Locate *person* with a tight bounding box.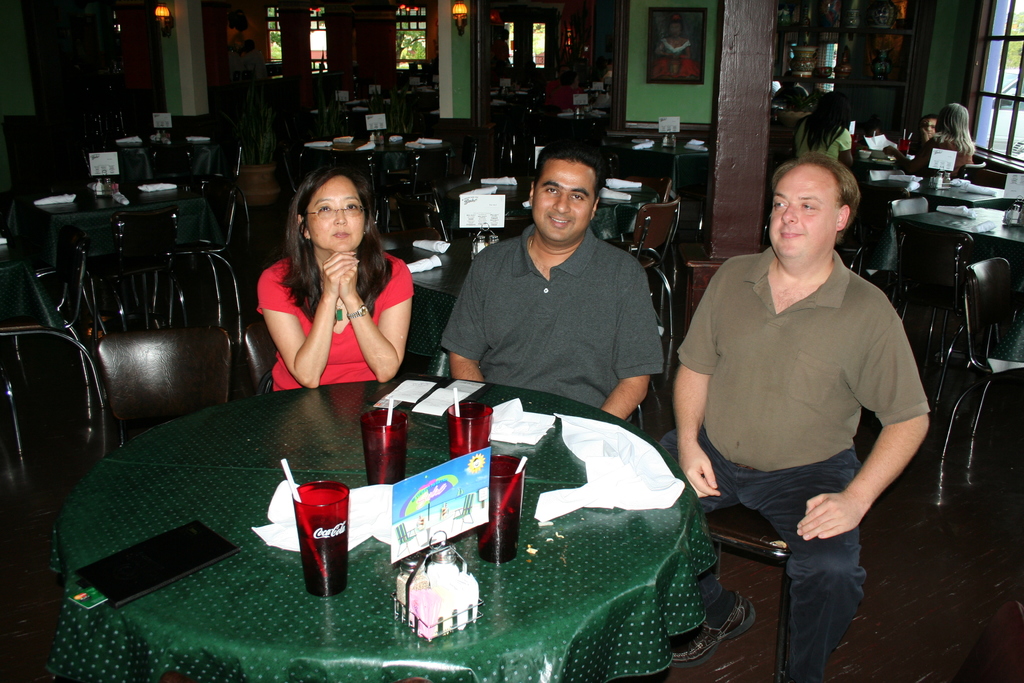
(left=775, top=73, right=808, bottom=110).
